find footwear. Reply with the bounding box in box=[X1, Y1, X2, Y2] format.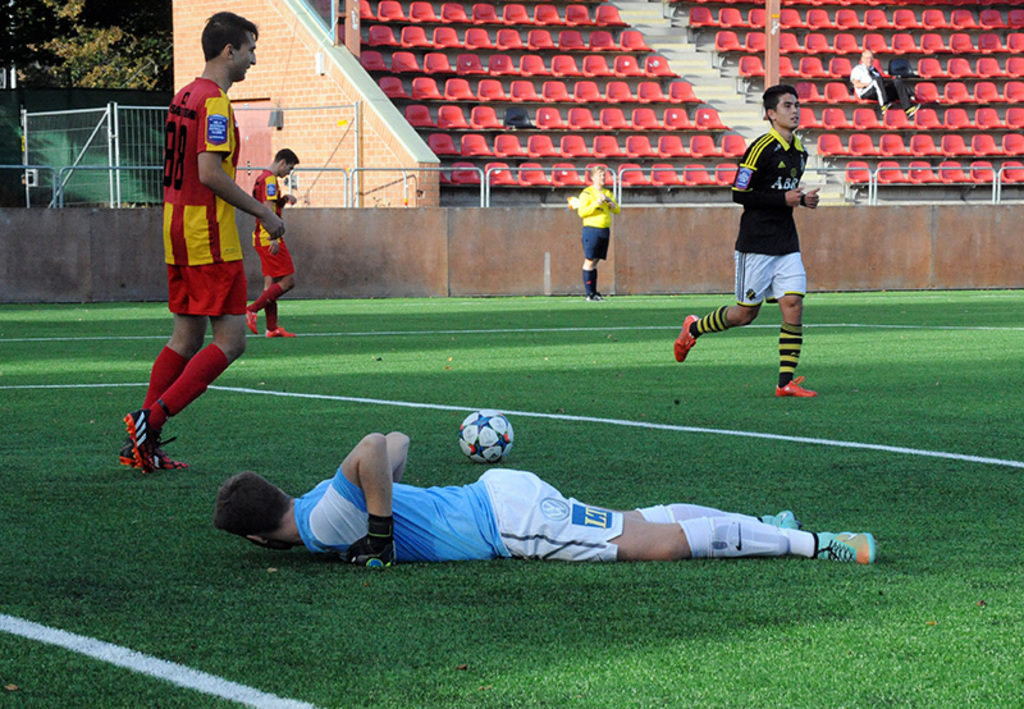
box=[815, 530, 877, 563].
